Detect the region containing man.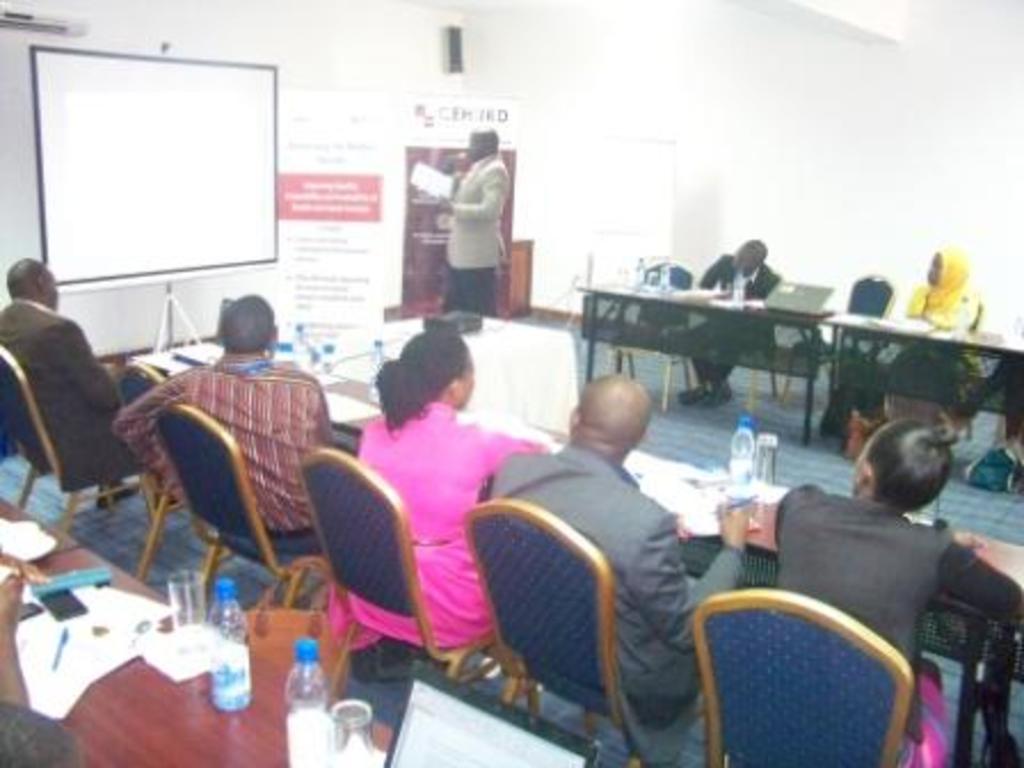
detection(773, 430, 1022, 759).
